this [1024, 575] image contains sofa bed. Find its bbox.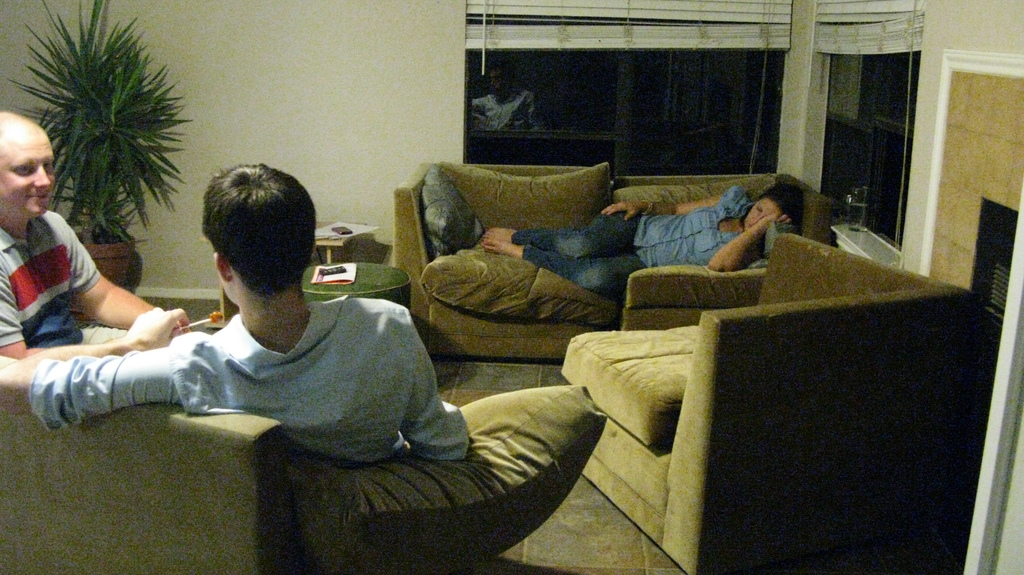
left=389, top=159, right=834, bottom=355.
